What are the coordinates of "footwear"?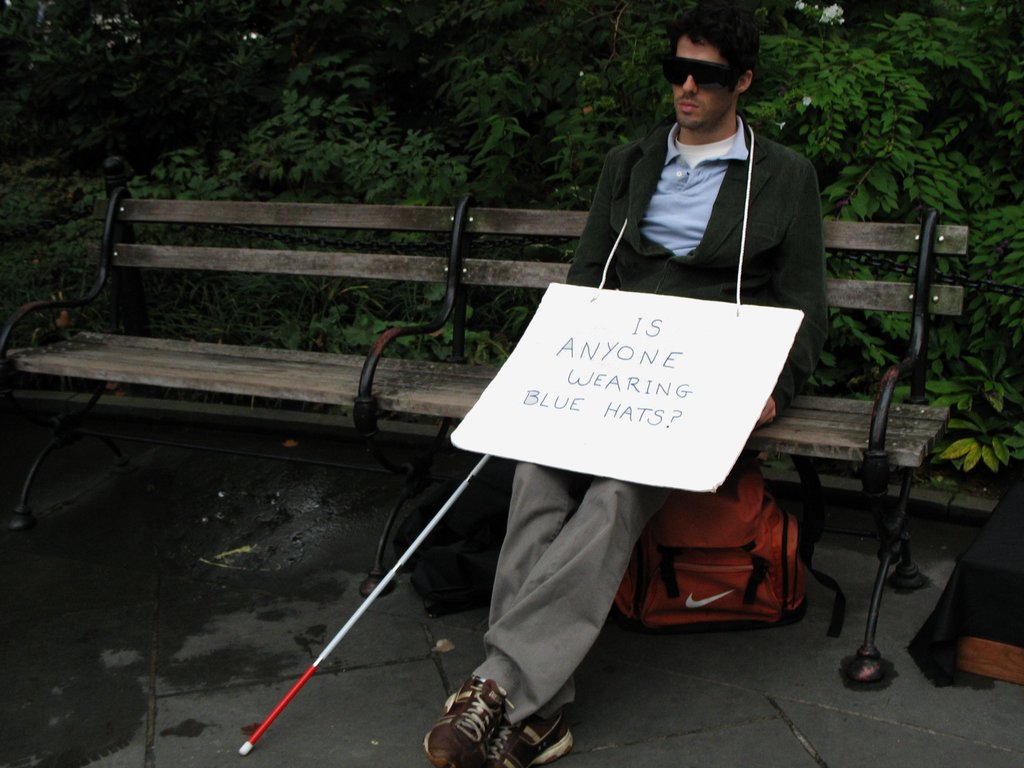
pyautogui.locateOnScreen(461, 701, 573, 767).
